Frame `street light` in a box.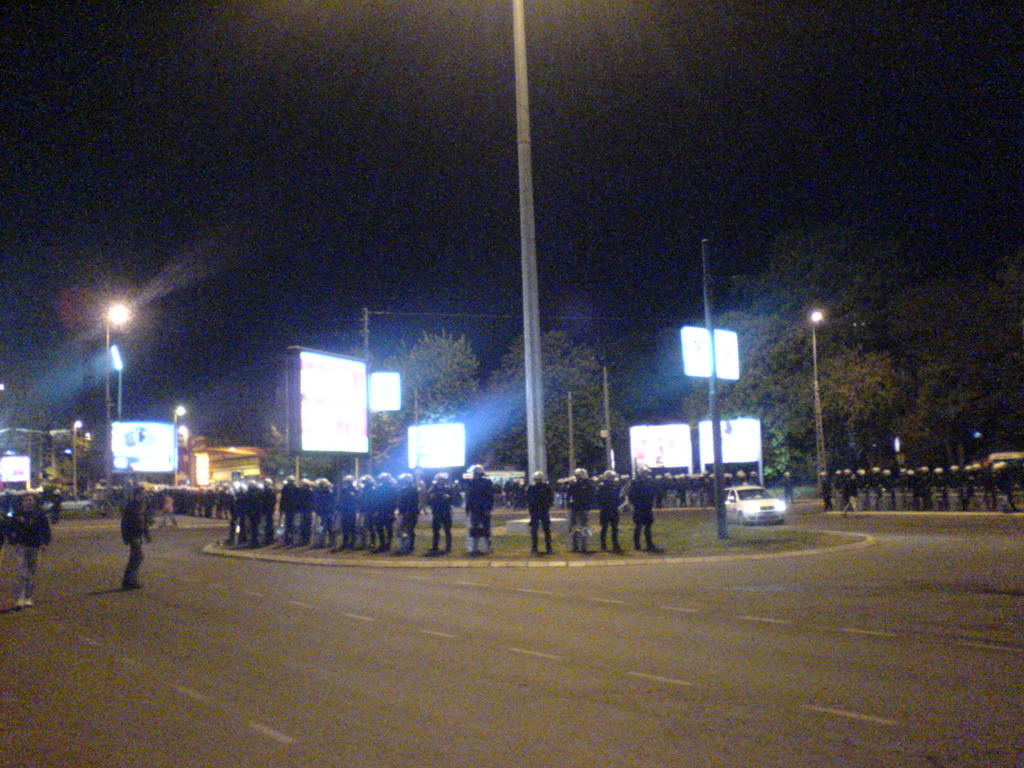
<bbox>163, 406, 188, 490</bbox>.
